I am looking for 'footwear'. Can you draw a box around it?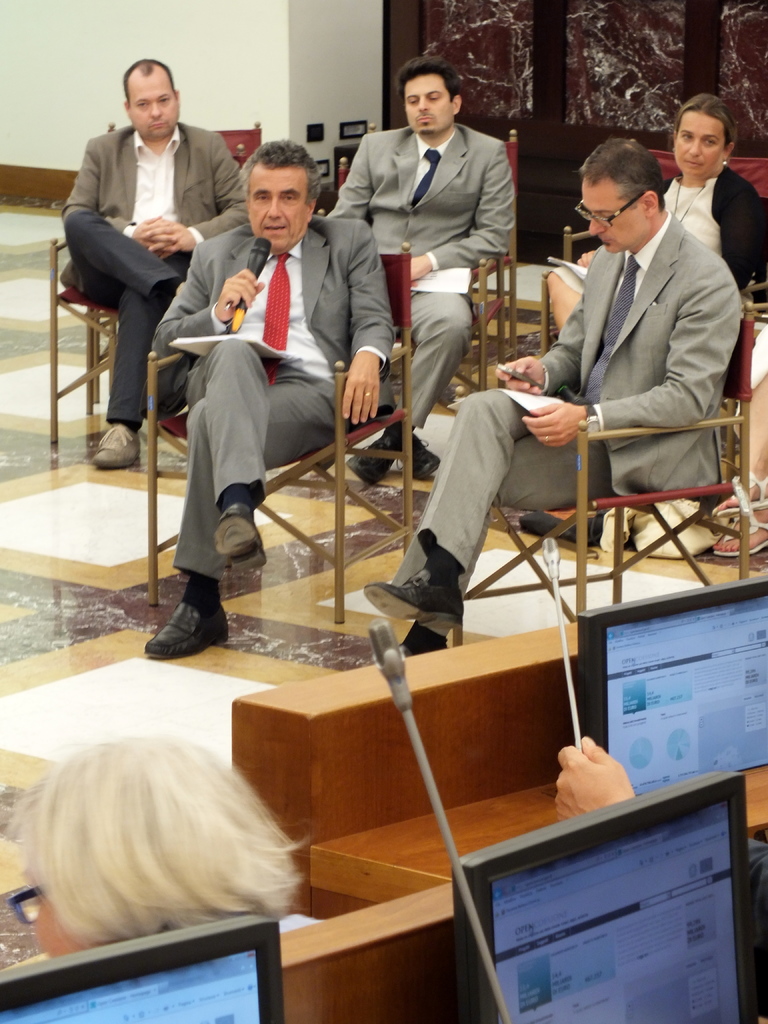
Sure, the bounding box is box=[394, 442, 436, 483].
